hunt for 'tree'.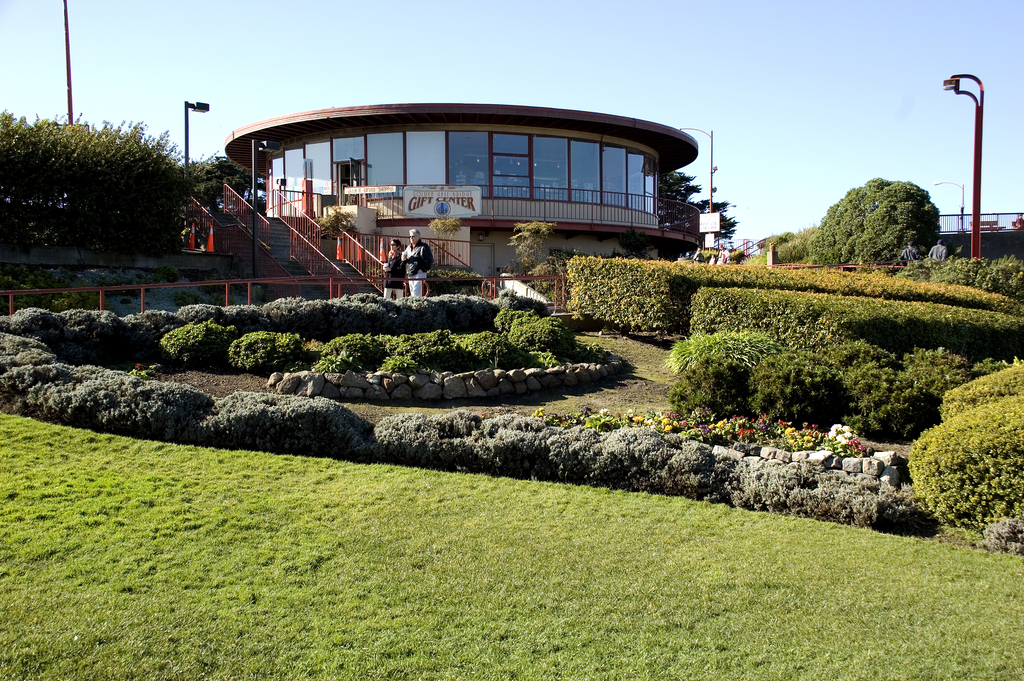
Hunted down at x1=508 y1=218 x2=559 y2=279.
